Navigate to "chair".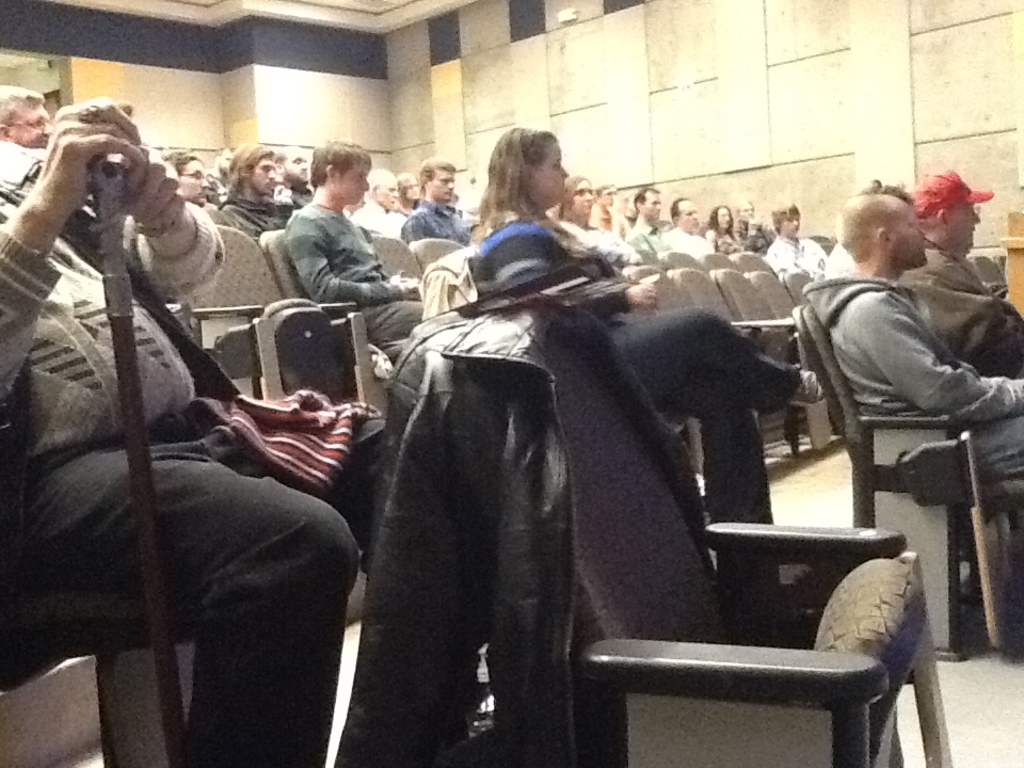
Navigation target: (left=705, top=253, right=834, bottom=459).
